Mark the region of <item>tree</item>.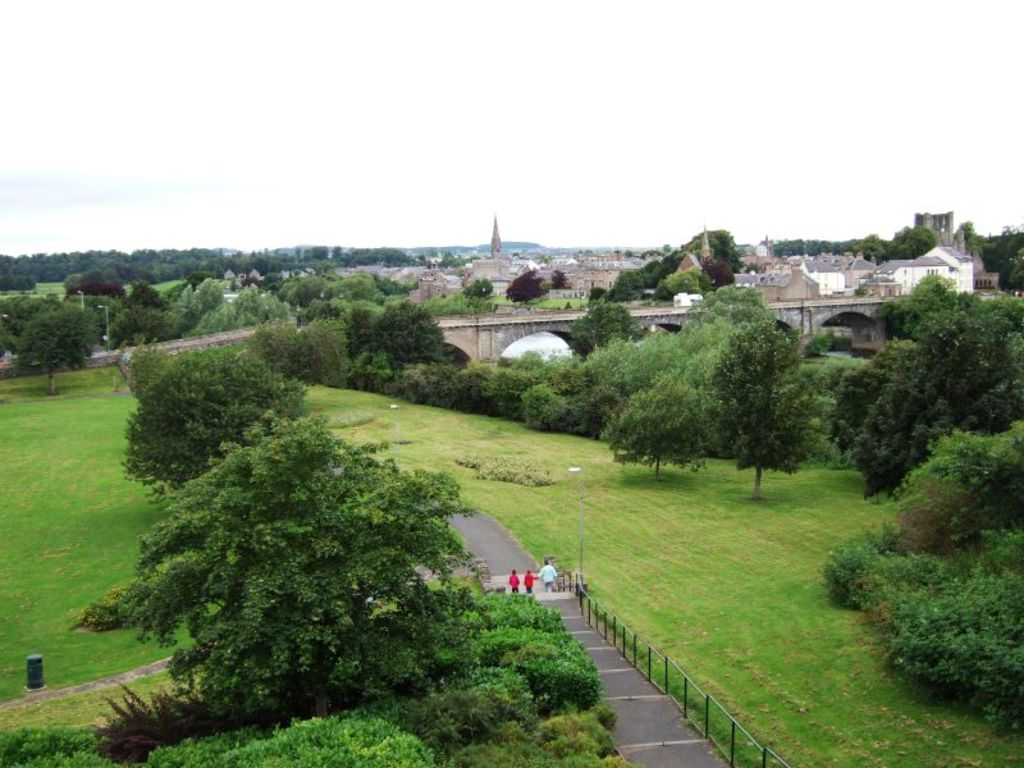
Region: Rect(105, 305, 172, 355).
